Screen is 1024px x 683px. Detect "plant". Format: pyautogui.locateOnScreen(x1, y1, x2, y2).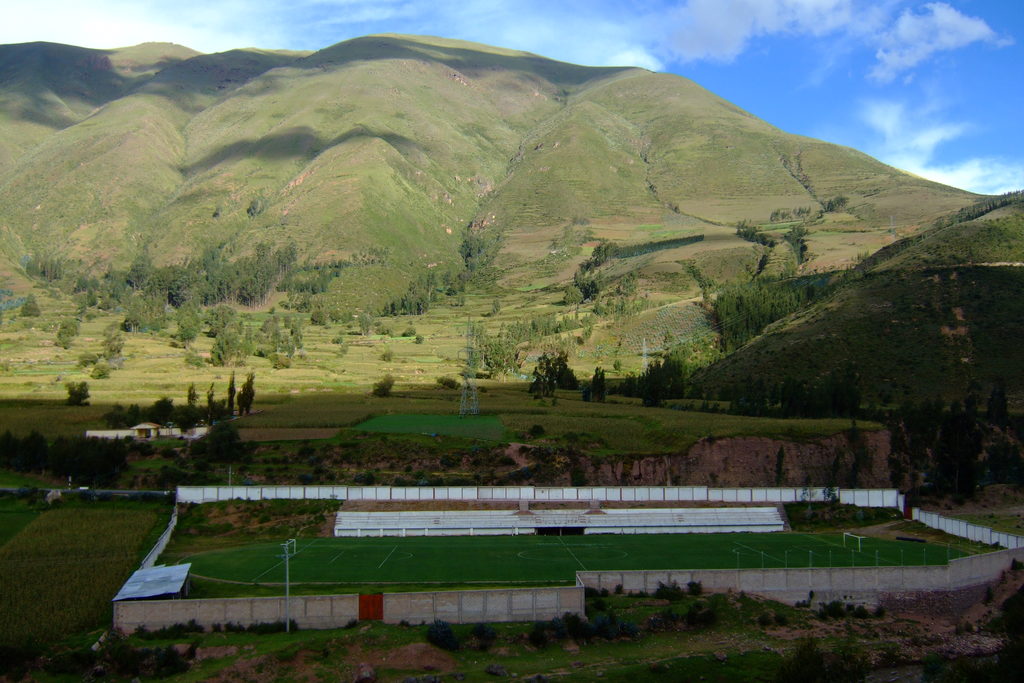
pyautogui.locateOnScreen(301, 312, 329, 324).
